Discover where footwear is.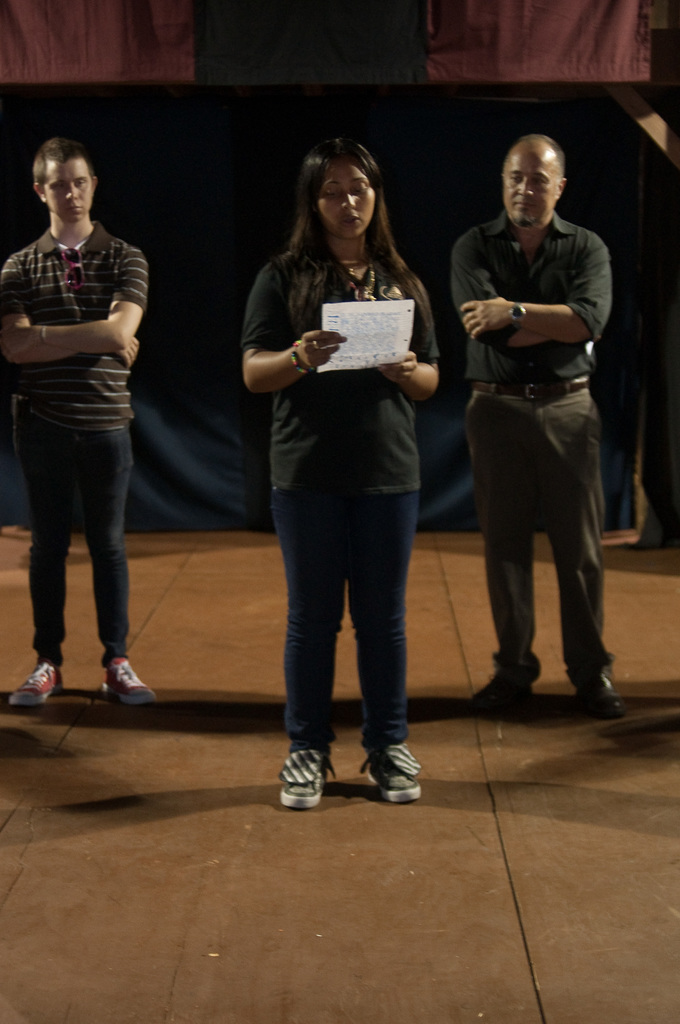
Discovered at box=[476, 659, 528, 709].
